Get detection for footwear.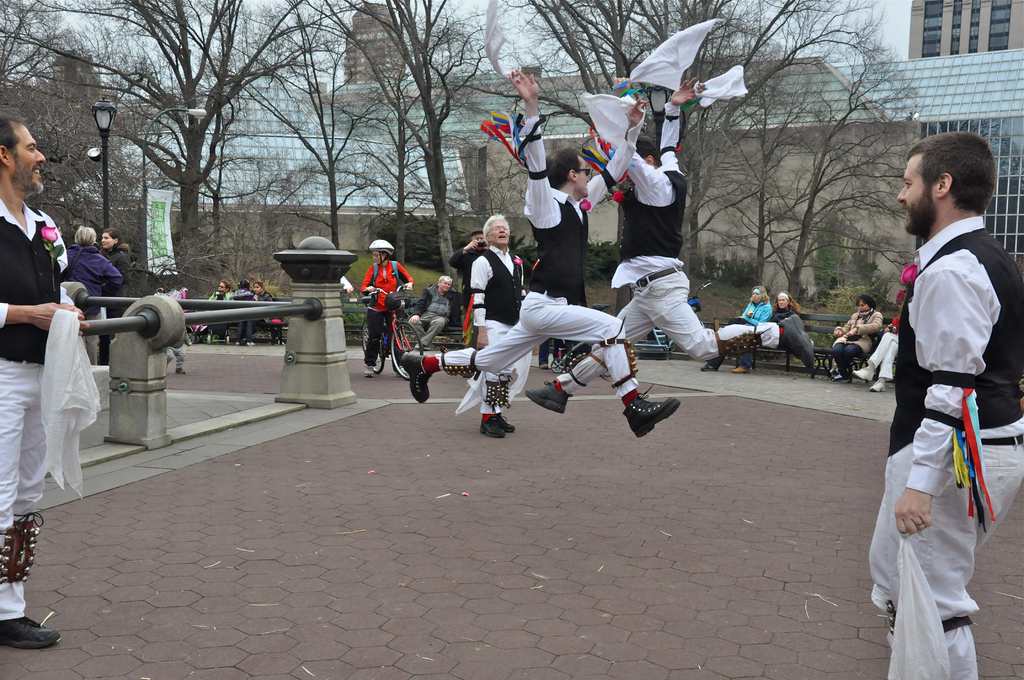
Detection: {"left": 396, "top": 368, "right": 410, "bottom": 384}.
